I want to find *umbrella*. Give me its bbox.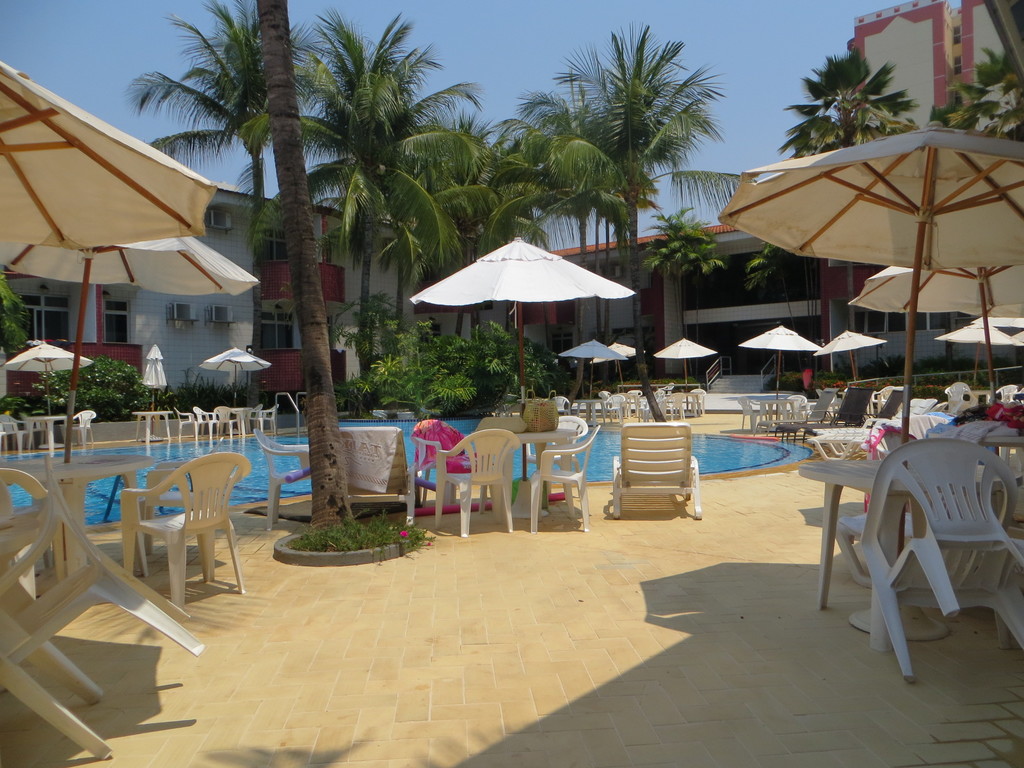
box(818, 328, 883, 380).
